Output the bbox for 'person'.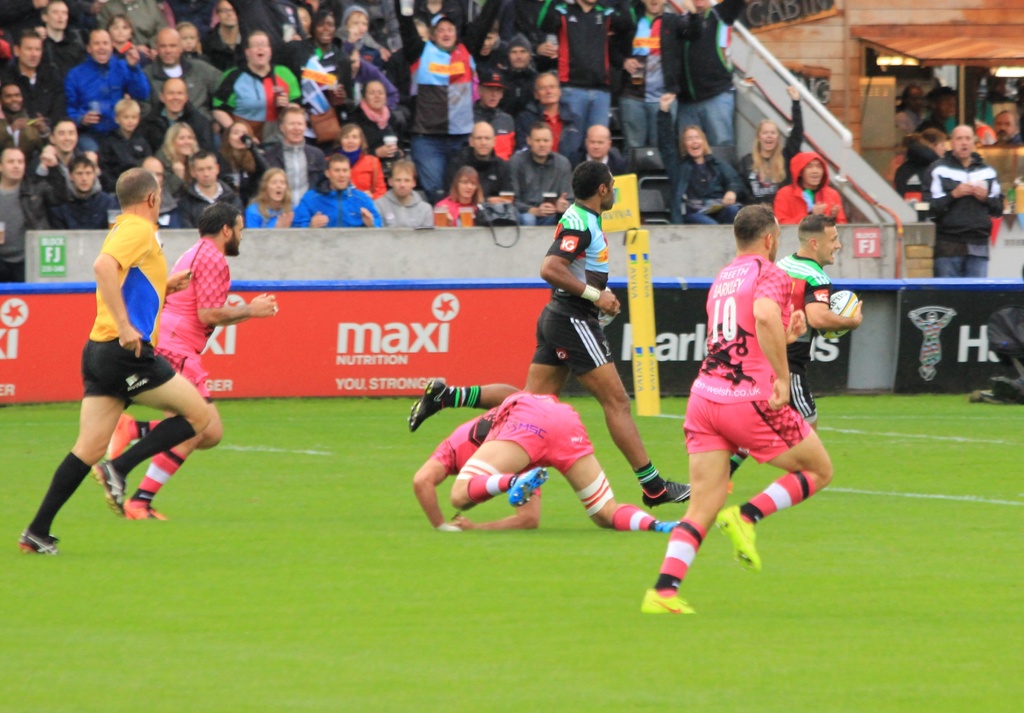
x1=199 y1=0 x2=249 y2=68.
